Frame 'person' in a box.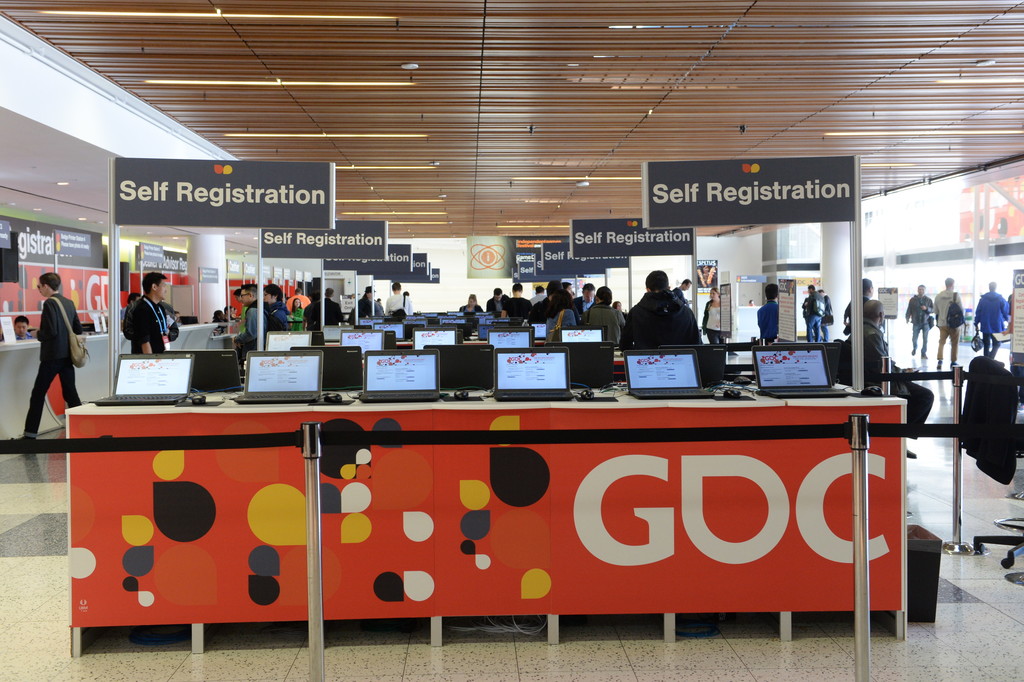
{"x1": 838, "y1": 274, "x2": 883, "y2": 340}.
